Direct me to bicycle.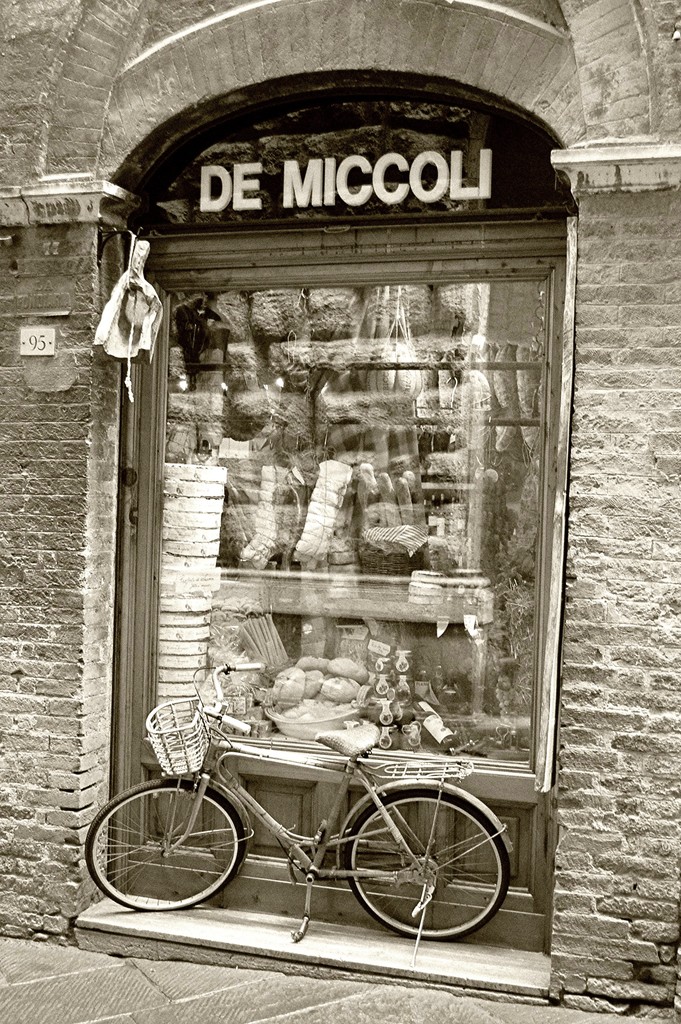
Direction: detection(99, 698, 527, 951).
